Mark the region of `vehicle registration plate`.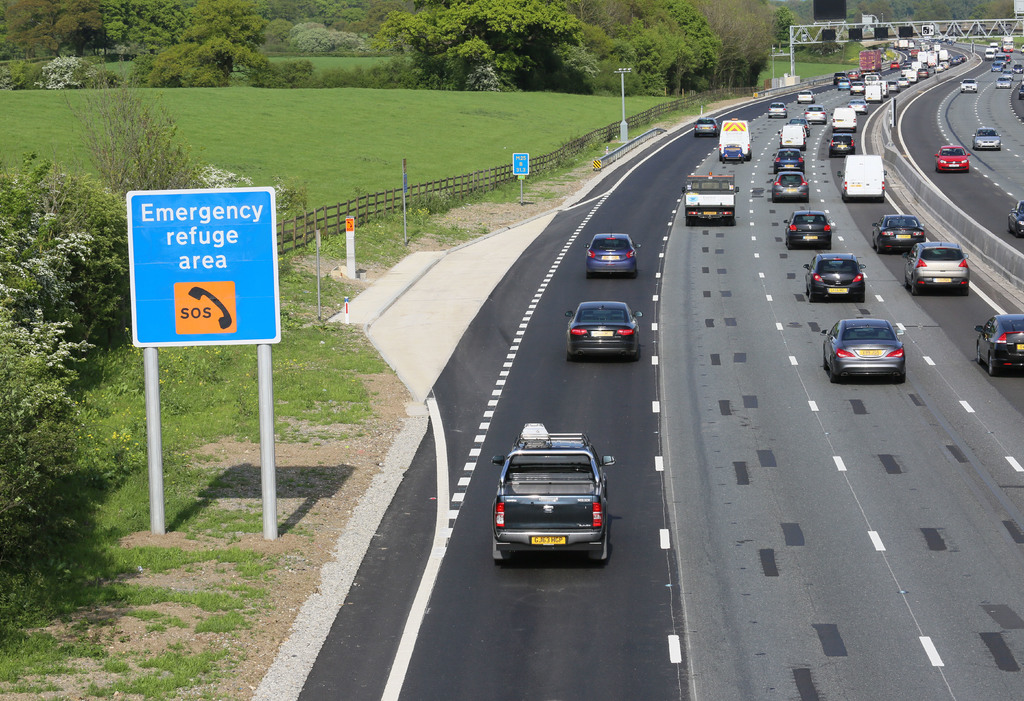
Region: <bbox>831, 289, 847, 294</bbox>.
